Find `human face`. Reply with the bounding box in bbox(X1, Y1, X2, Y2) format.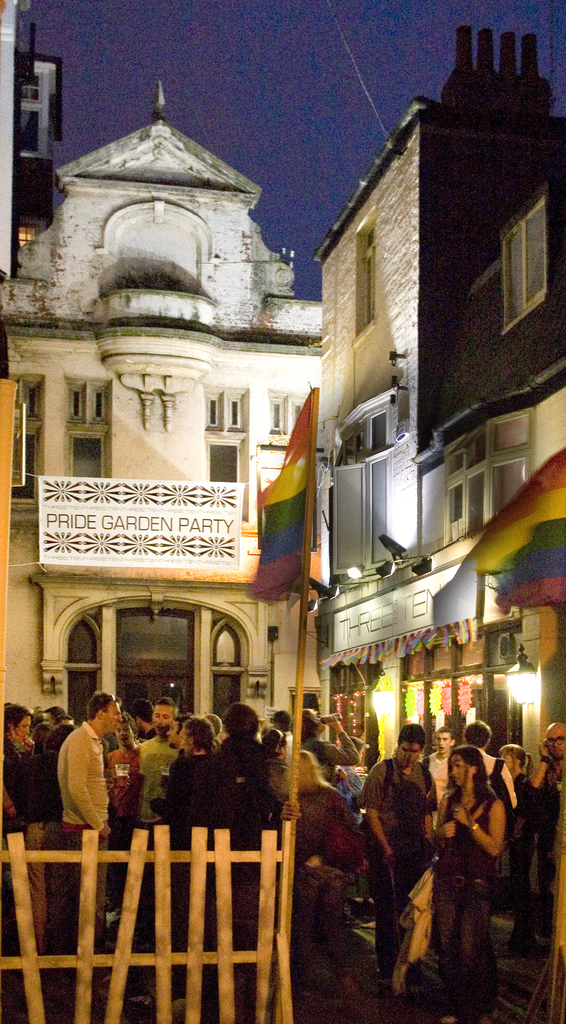
bbox(503, 749, 521, 777).
